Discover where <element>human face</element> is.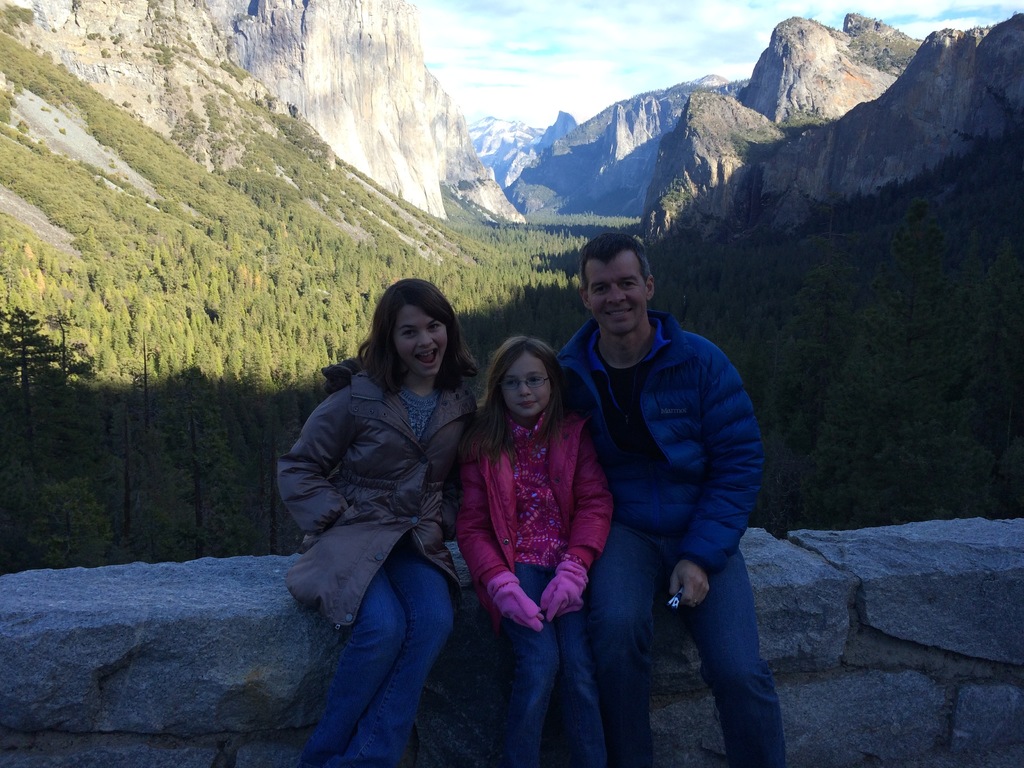
Discovered at [left=395, top=306, right=448, bottom=378].
